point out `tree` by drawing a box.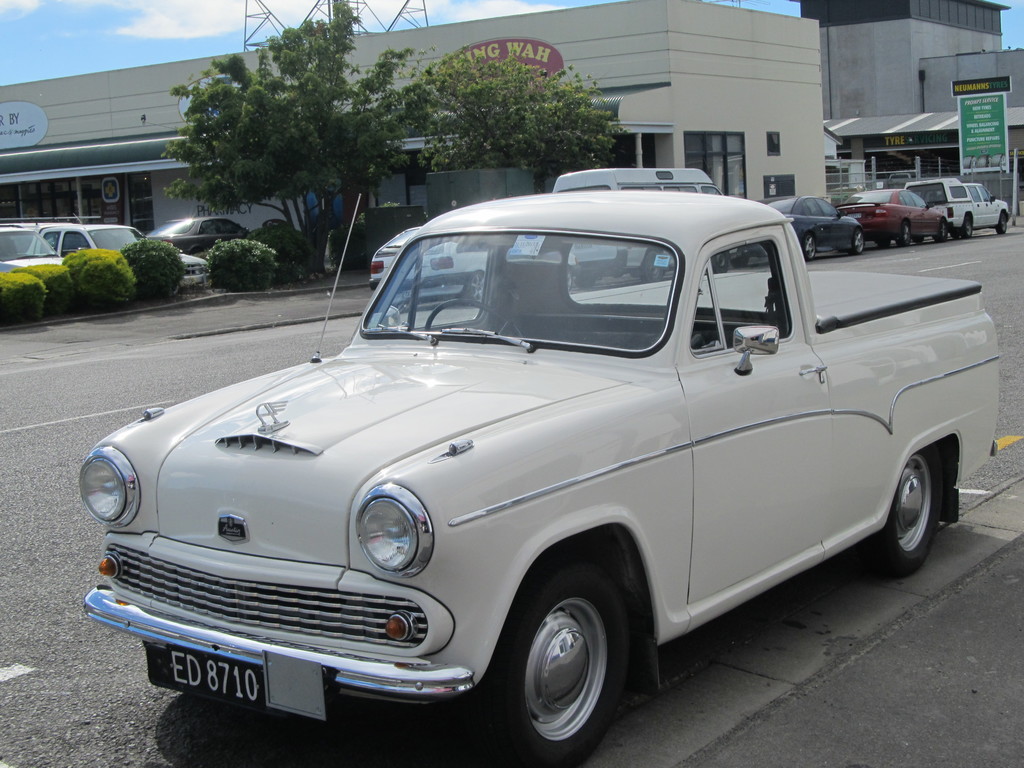
<bbox>100, 33, 512, 268</bbox>.
